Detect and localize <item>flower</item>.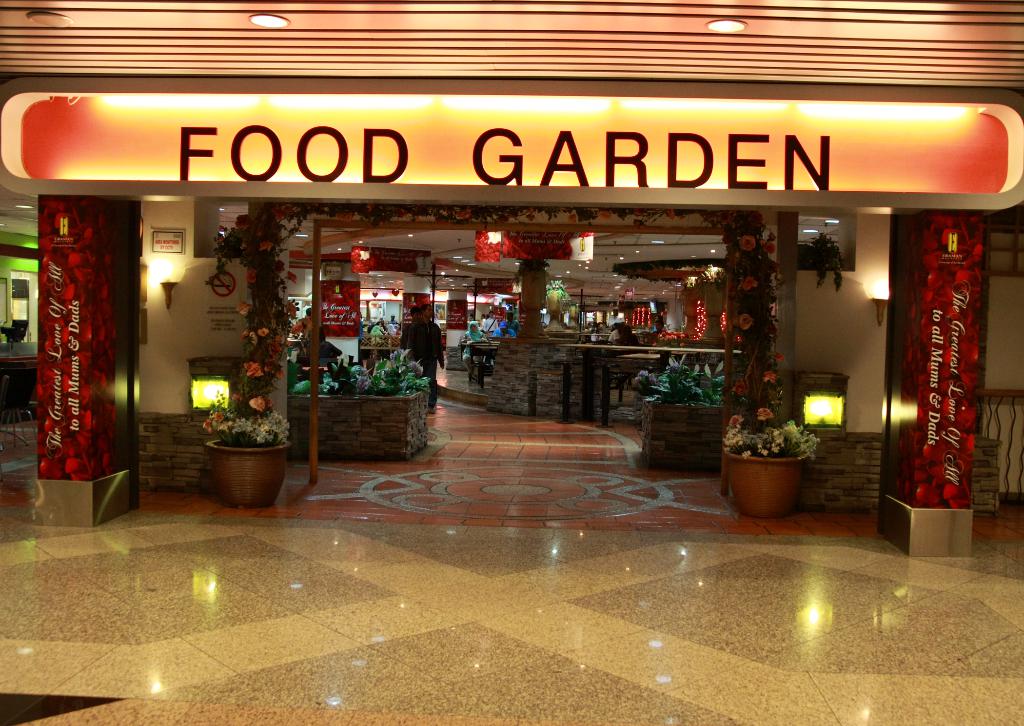
Localized at Rect(269, 205, 294, 222).
